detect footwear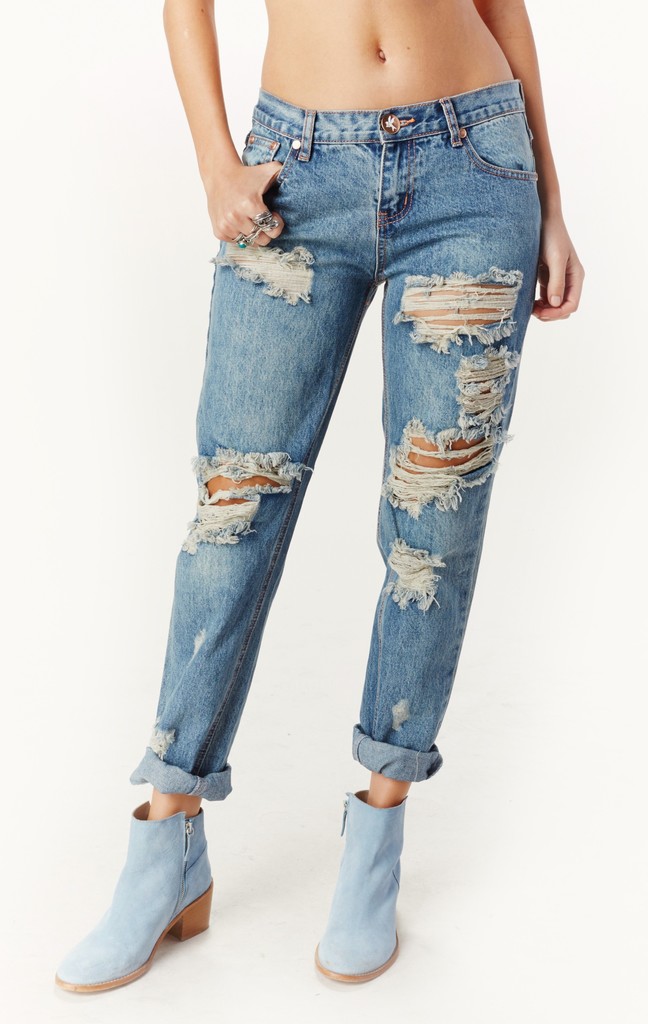
[53, 792, 218, 1007]
